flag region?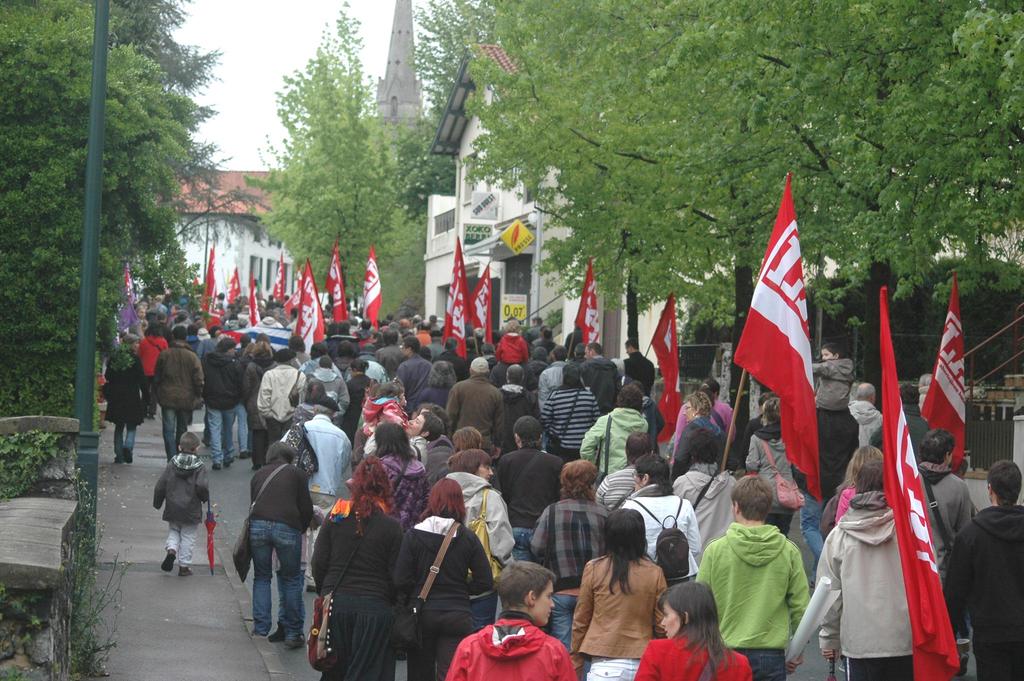
box(576, 263, 616, 355)
